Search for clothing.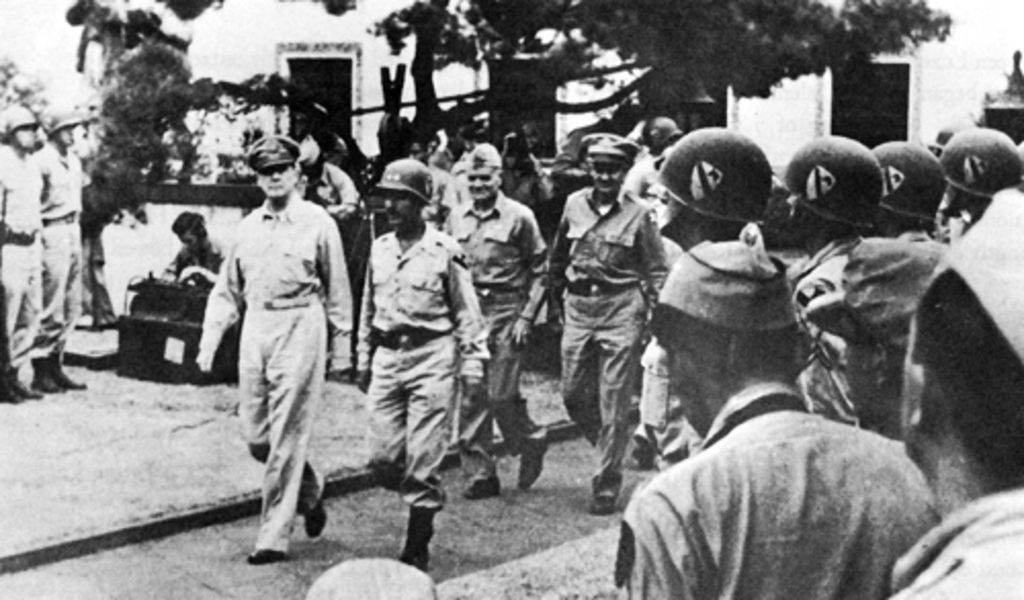
Found at left=625, top=145, right=666, bottom=203.
